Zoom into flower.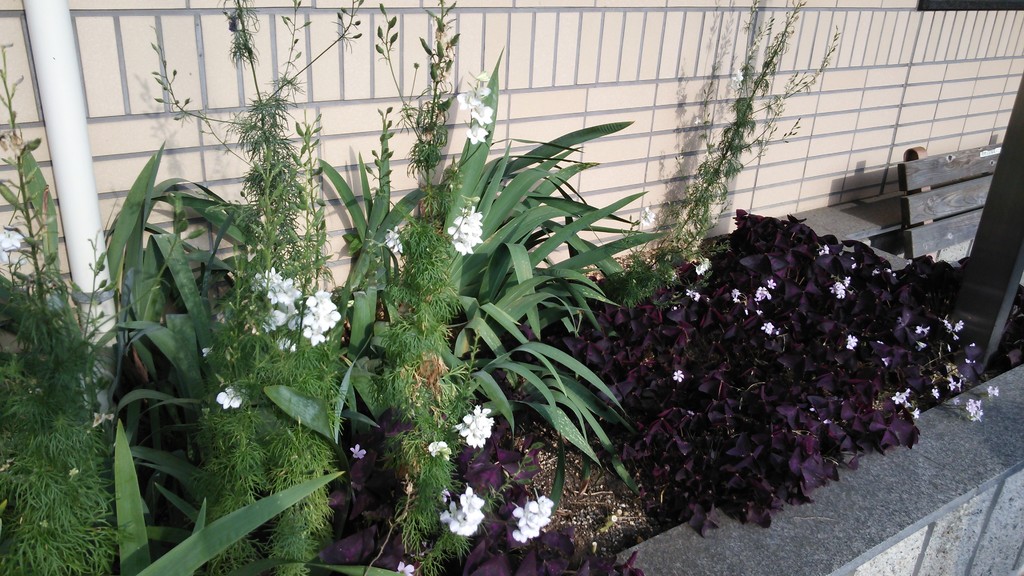
Zoom target: rect(381, 228, 404, 254).
